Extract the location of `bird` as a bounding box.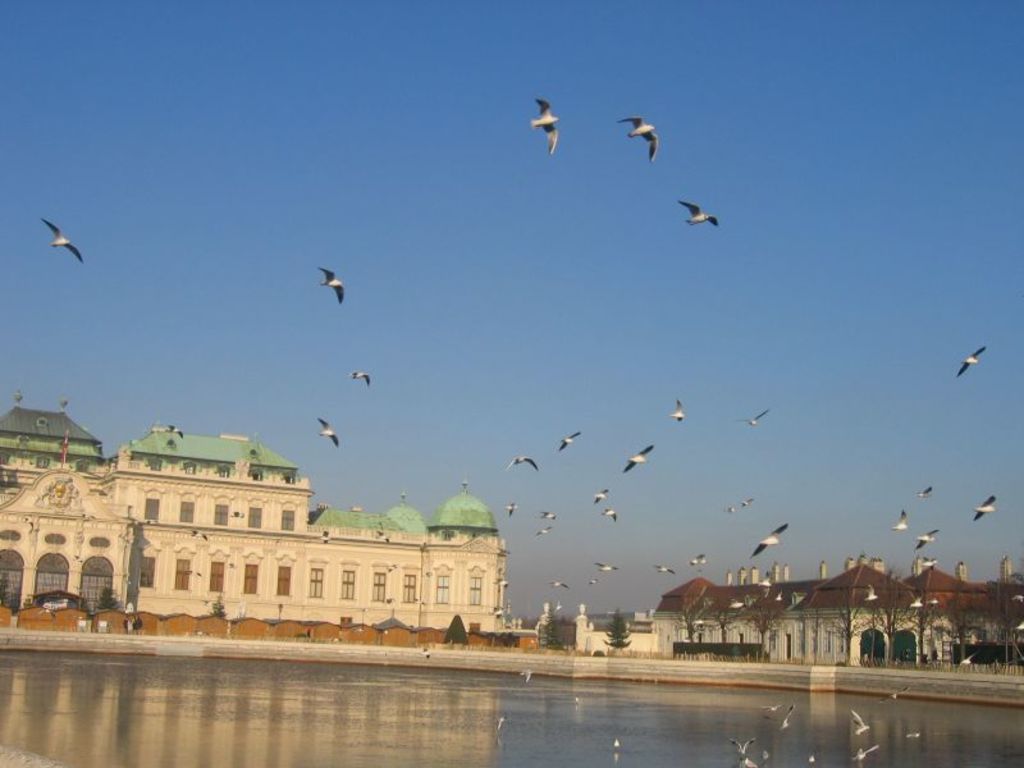
x1=530 y1=522 x2=553 y2=540.
